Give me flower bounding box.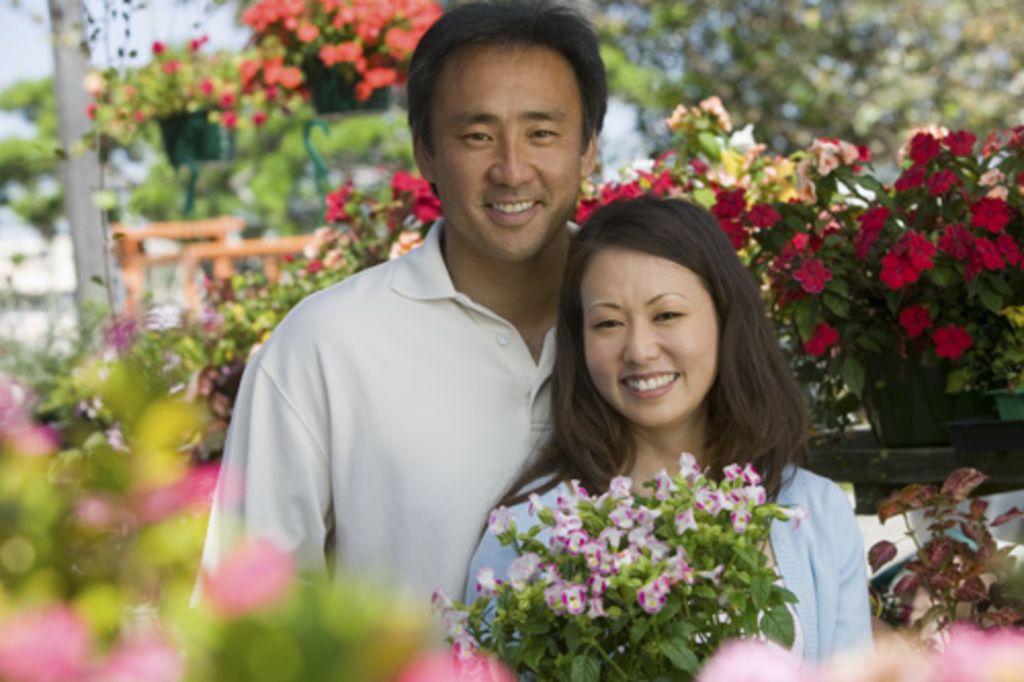
2,600,90,680.
